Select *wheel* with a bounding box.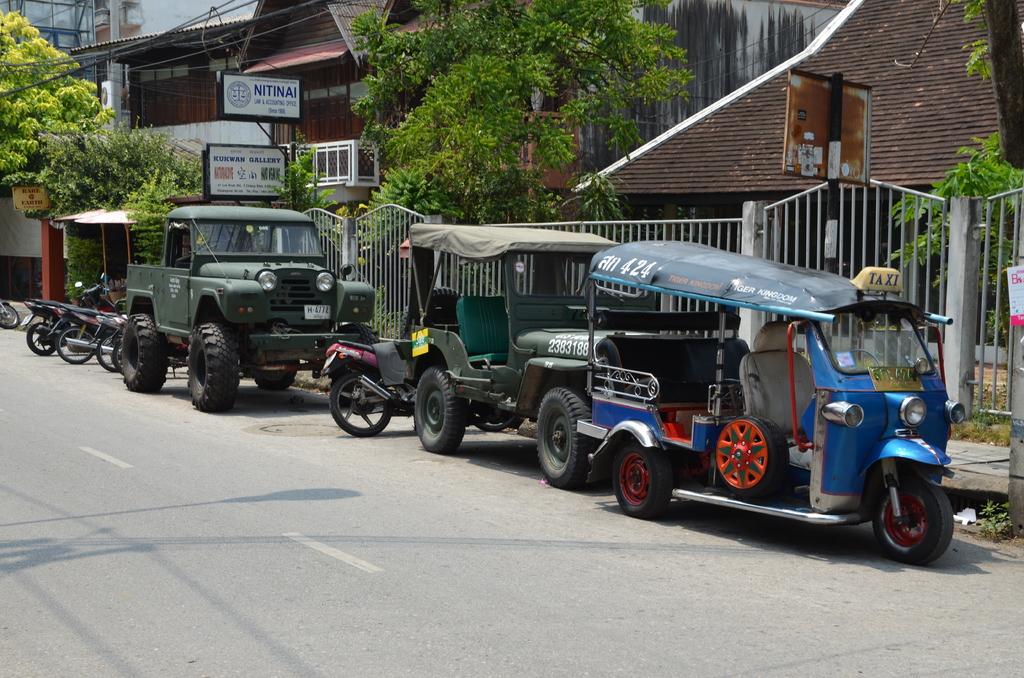
<bbox>867, 470, 947, 564</bbox>.
